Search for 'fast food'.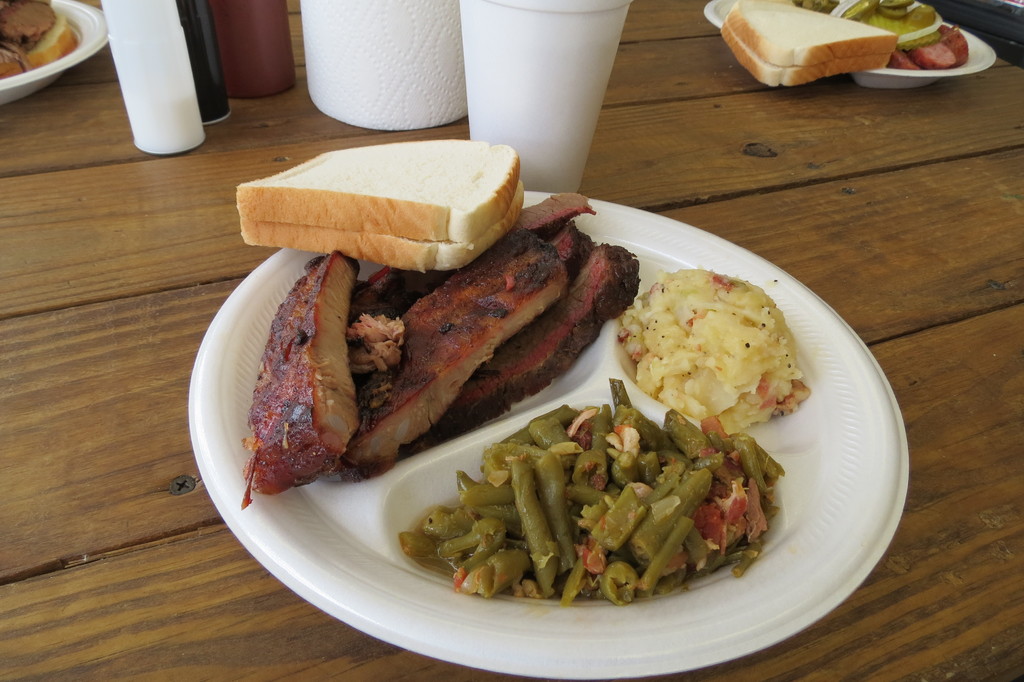
Found at <box>235,136,522,247</box>.
